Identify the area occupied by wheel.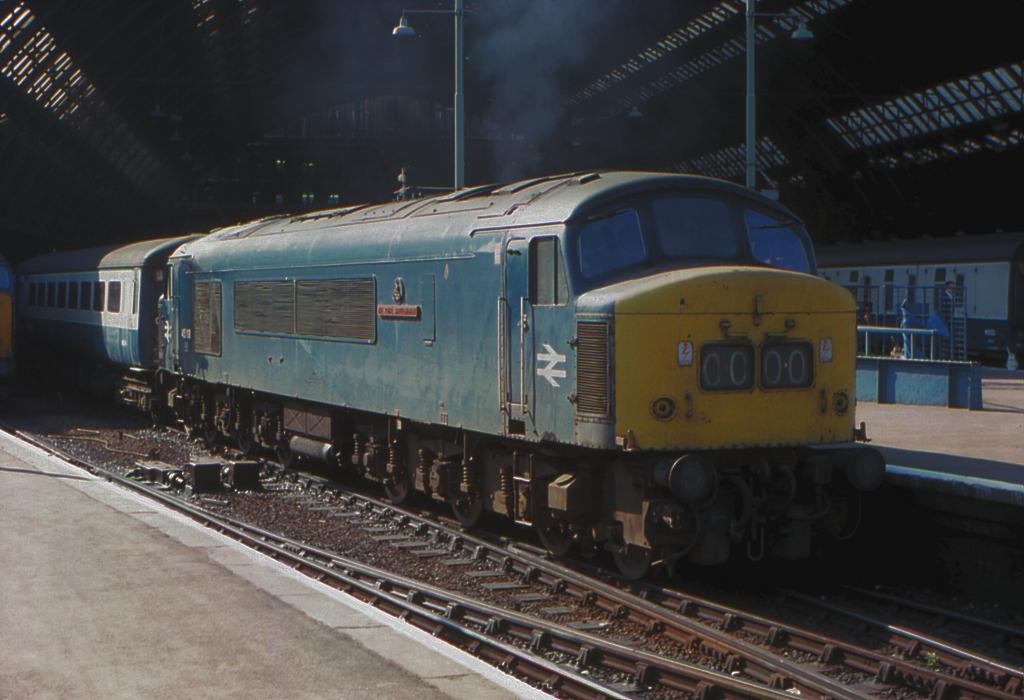
Area: crop(237, 436, 252, 452).
